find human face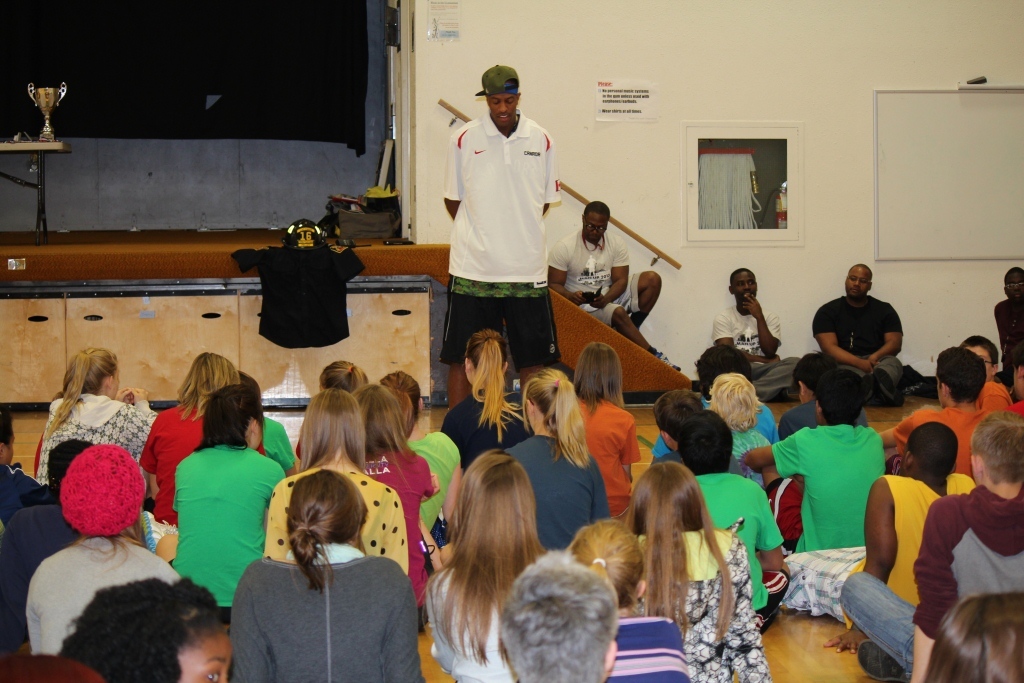
x1=732, y1=269, x2=755, y2=302
